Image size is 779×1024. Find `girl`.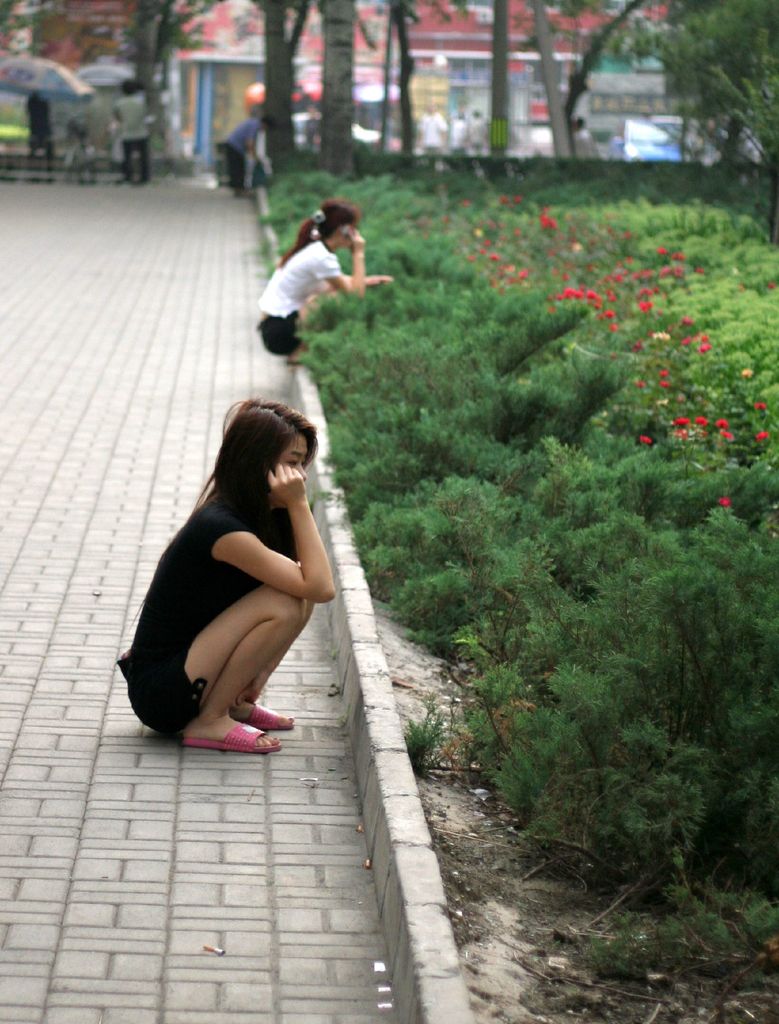
(249,189,392,364).
